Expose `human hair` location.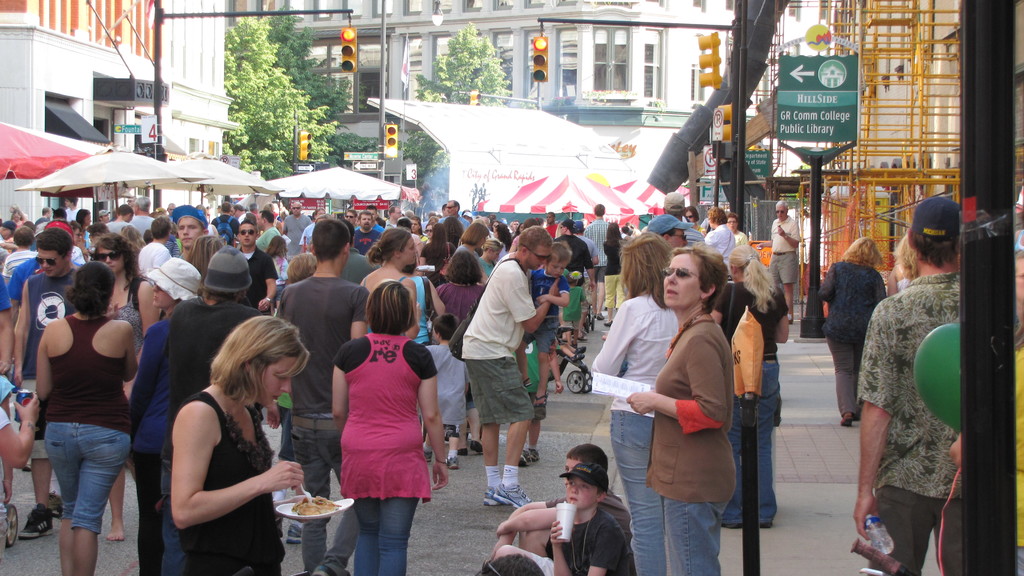
Exposed at region(28, 225, 69, 251).
